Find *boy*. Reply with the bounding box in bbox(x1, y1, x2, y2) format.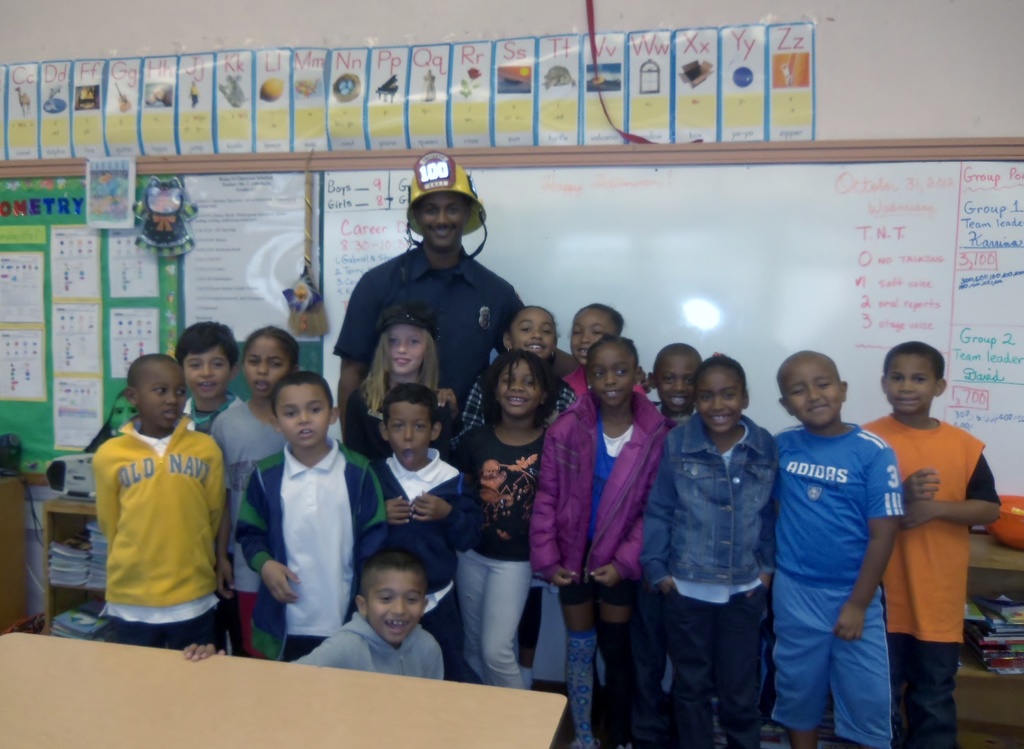
bbox(91, 351, 231, 649).
